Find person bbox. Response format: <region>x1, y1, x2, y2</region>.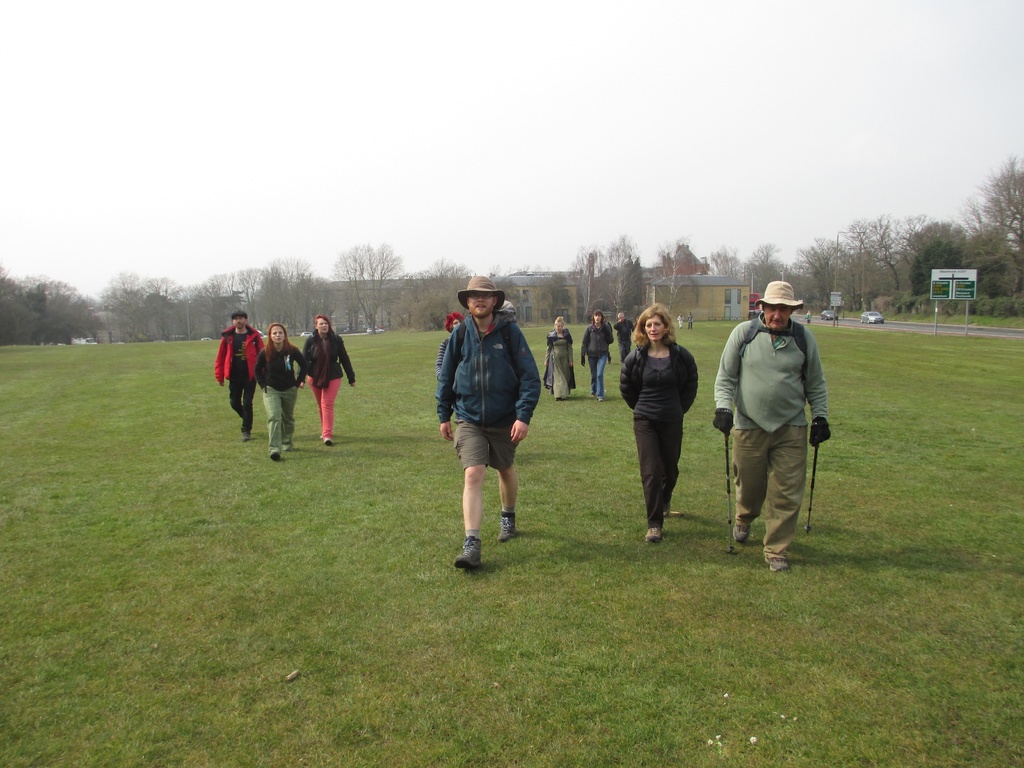
<region>673, 314, 680, 328</region>.
